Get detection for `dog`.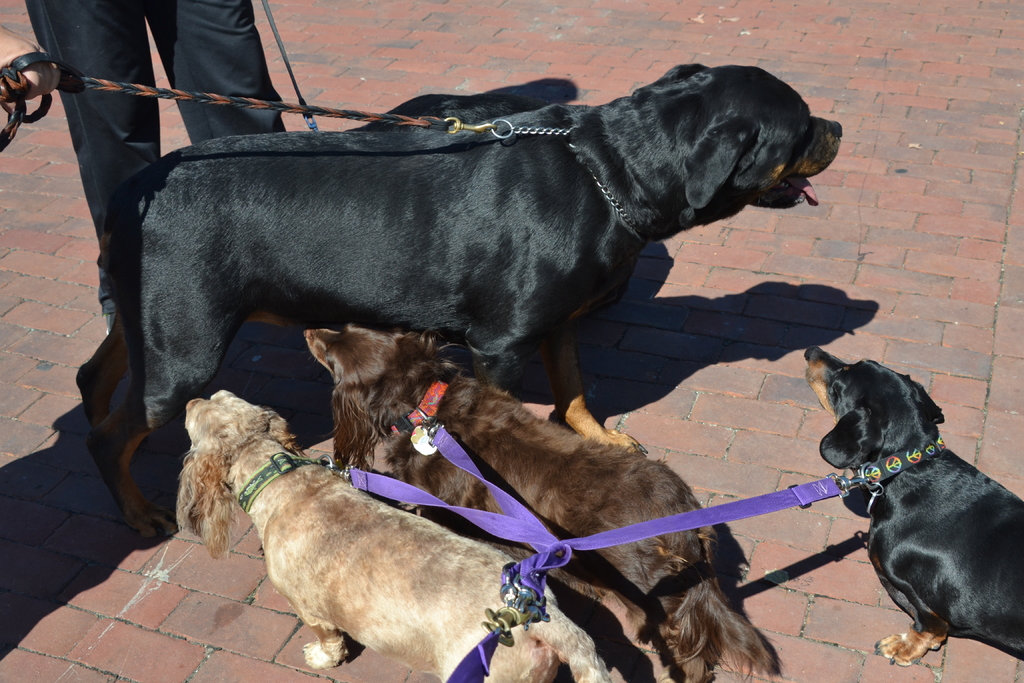
Detection: (x1=798, y1=343, x2=1023, y2=668).
